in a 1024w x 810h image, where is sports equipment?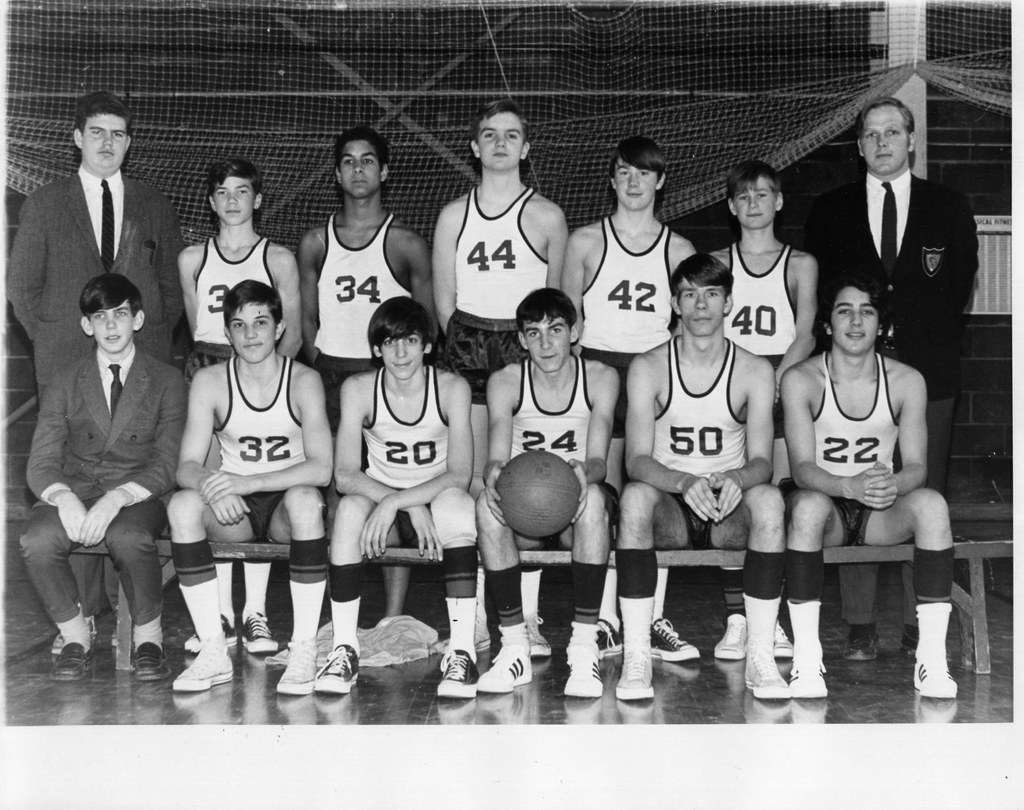
rect(274, 642, 317, 695).
